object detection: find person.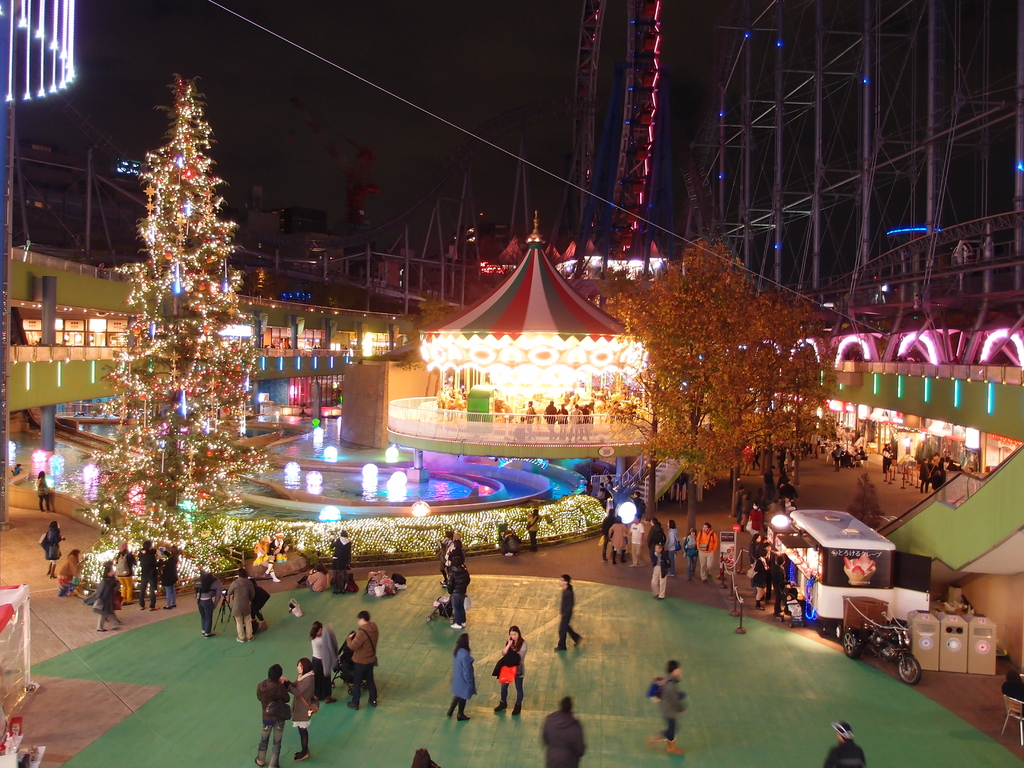
745, 502, 766, 541.
